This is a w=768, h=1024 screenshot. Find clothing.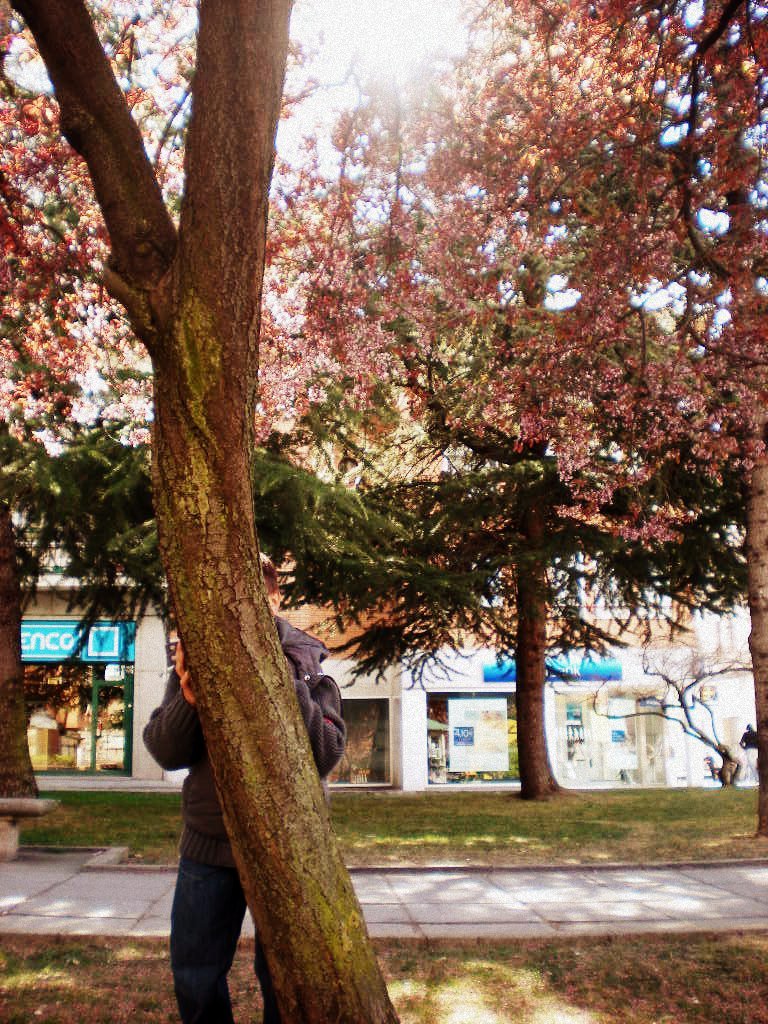
Bounding box: detection(138, 610, 340, 1023).
